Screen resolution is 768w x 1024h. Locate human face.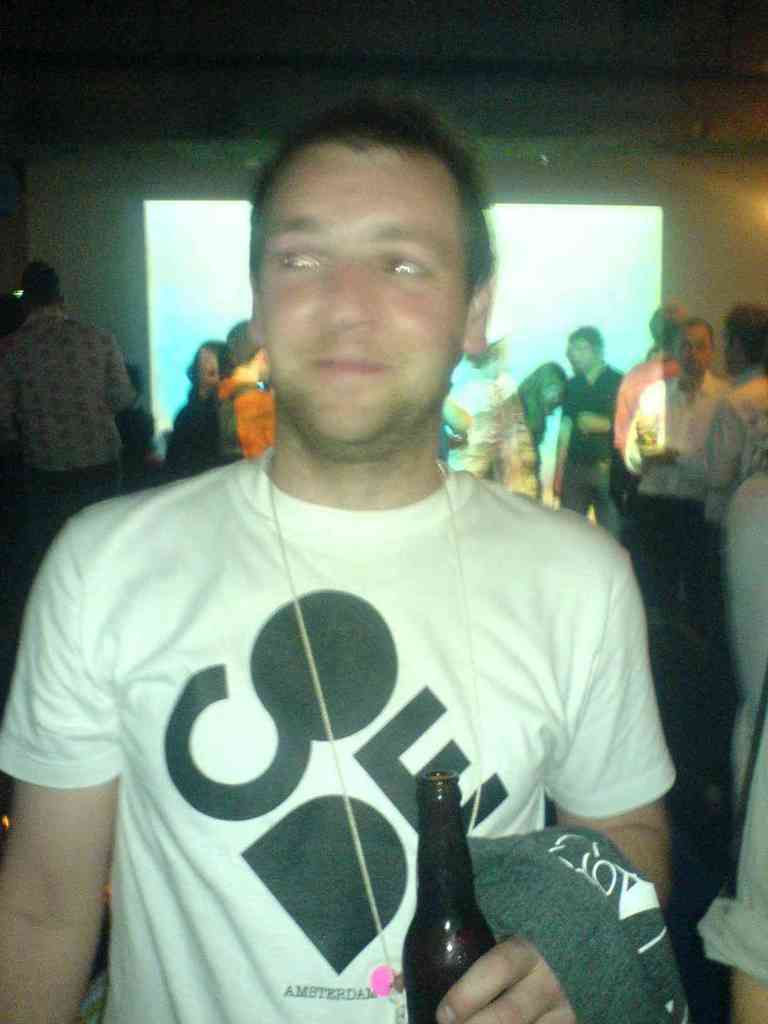
(left=676, top=326, right=713, bottom=382).
